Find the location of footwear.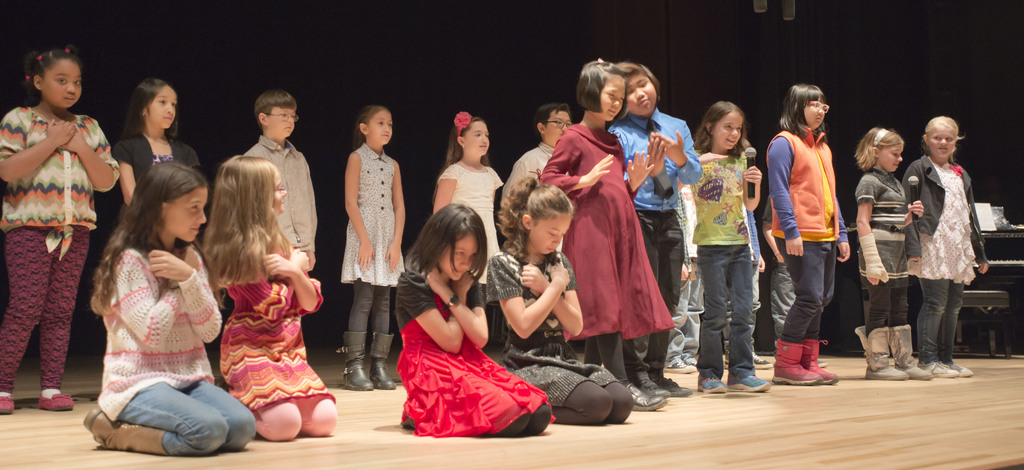
Location: [x1=916, y1=355, x2=962, y2=378].
